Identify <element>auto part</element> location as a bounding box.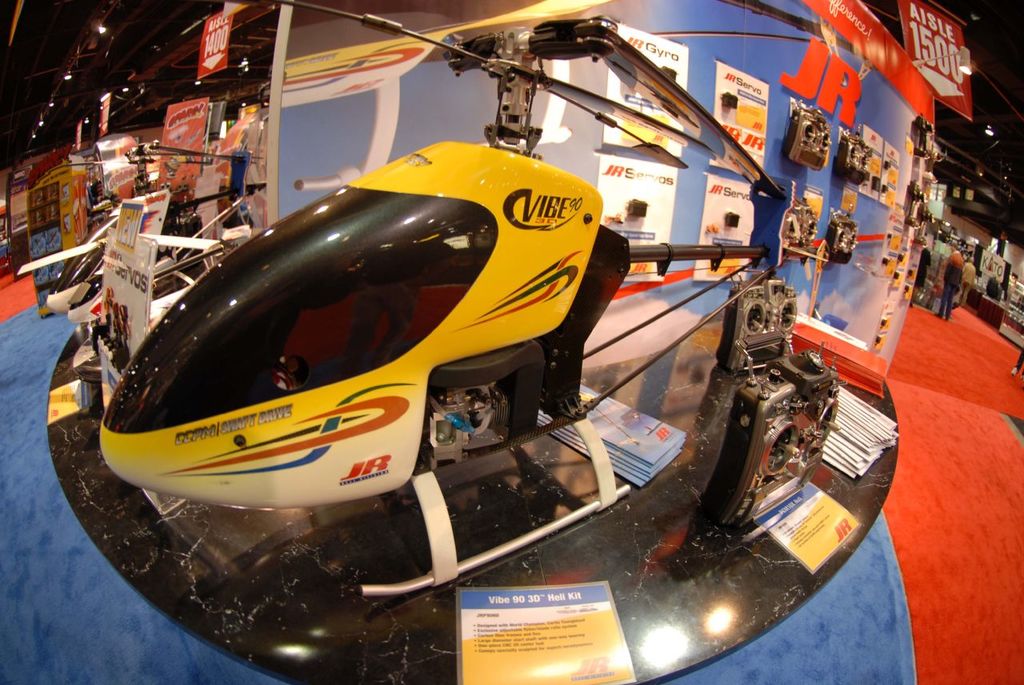
(718,258,799,375).
